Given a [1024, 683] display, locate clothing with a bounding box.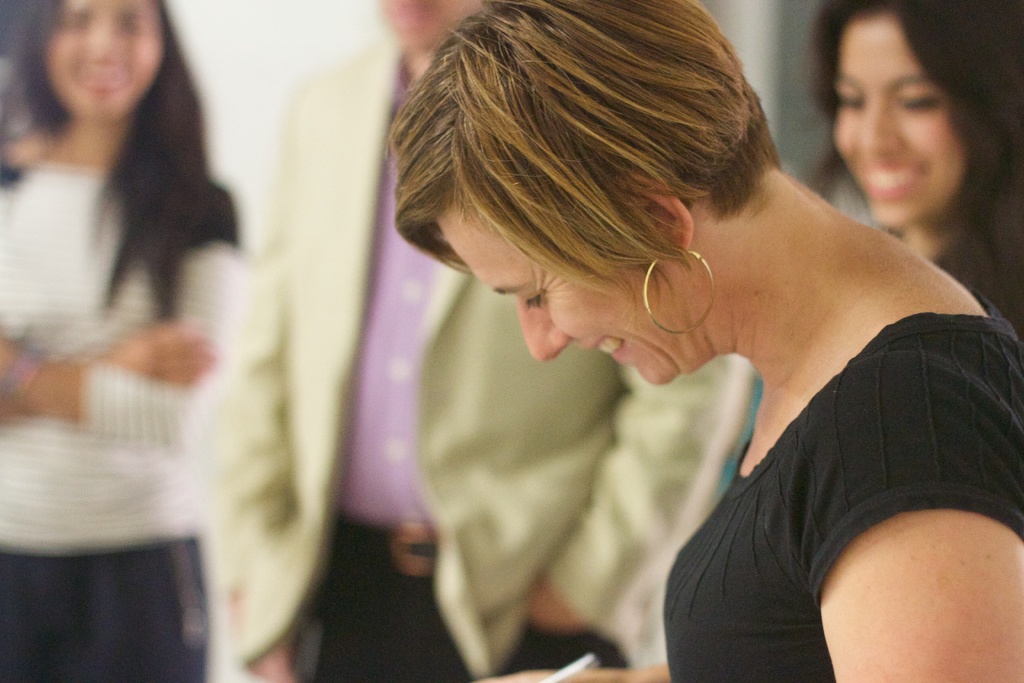
Located: bbox=(621, 245, 1014, 668).
